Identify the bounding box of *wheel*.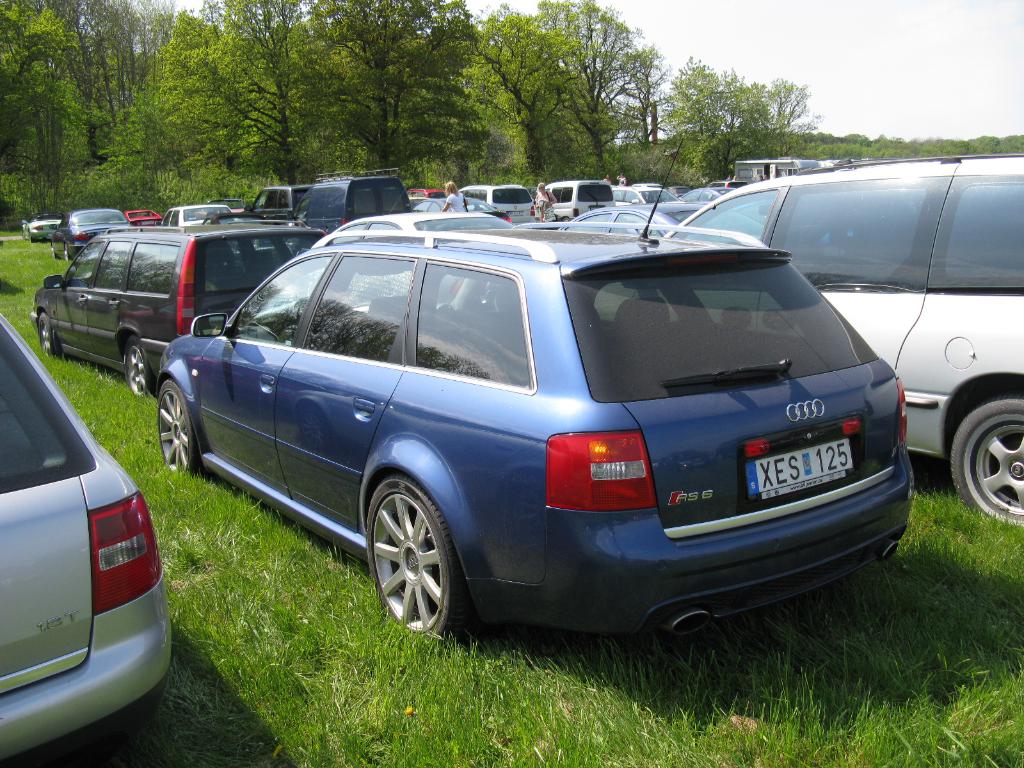
153 378 206 480.
